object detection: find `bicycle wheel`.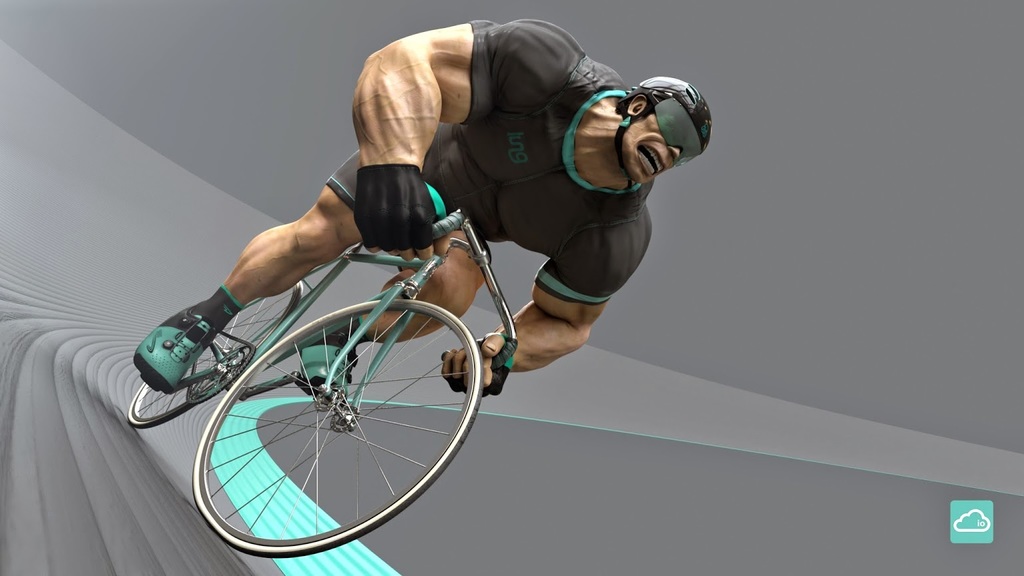
125,284,314,426.
